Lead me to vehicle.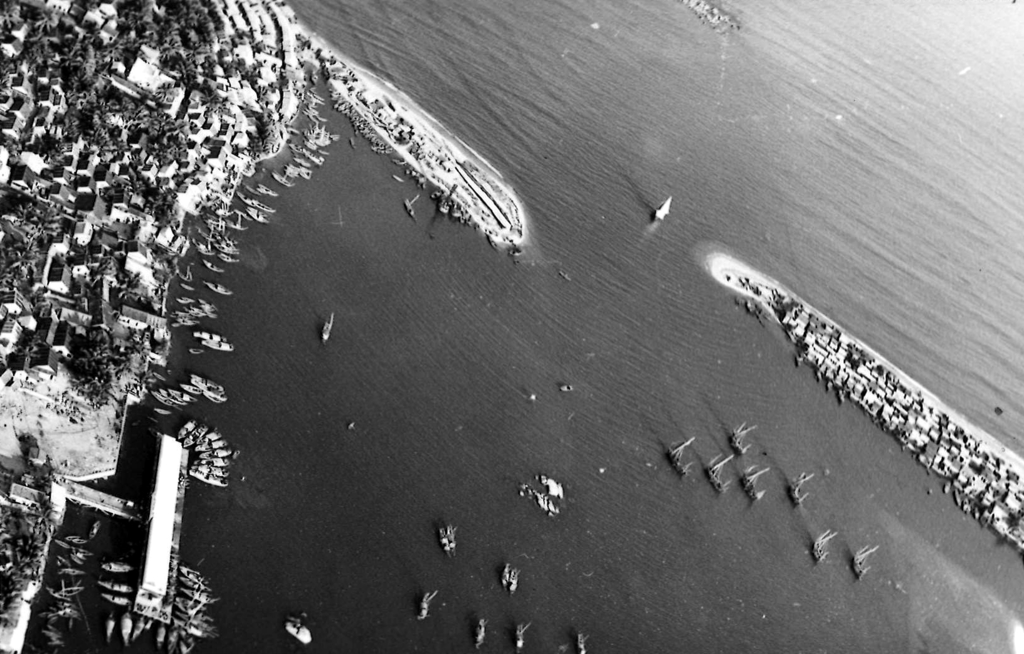
Lead to pyautogui.locateOnScreen(743, 465, 772, 503).
